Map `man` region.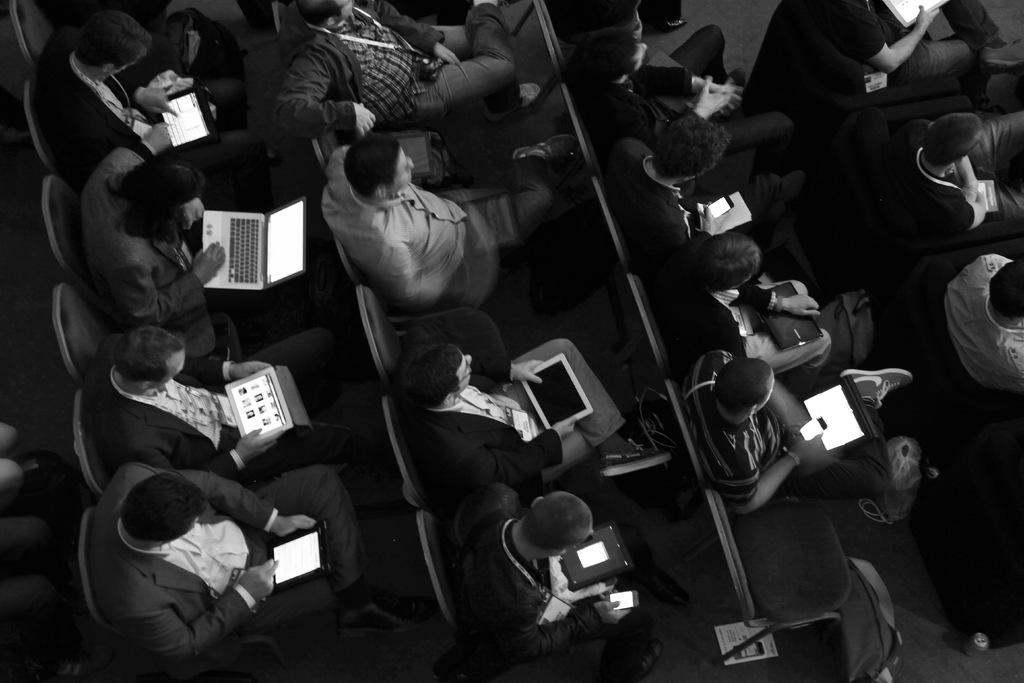
Mapped to {"x1": 947, "y1": 254, "x2": 1023, "y2": 391}.
